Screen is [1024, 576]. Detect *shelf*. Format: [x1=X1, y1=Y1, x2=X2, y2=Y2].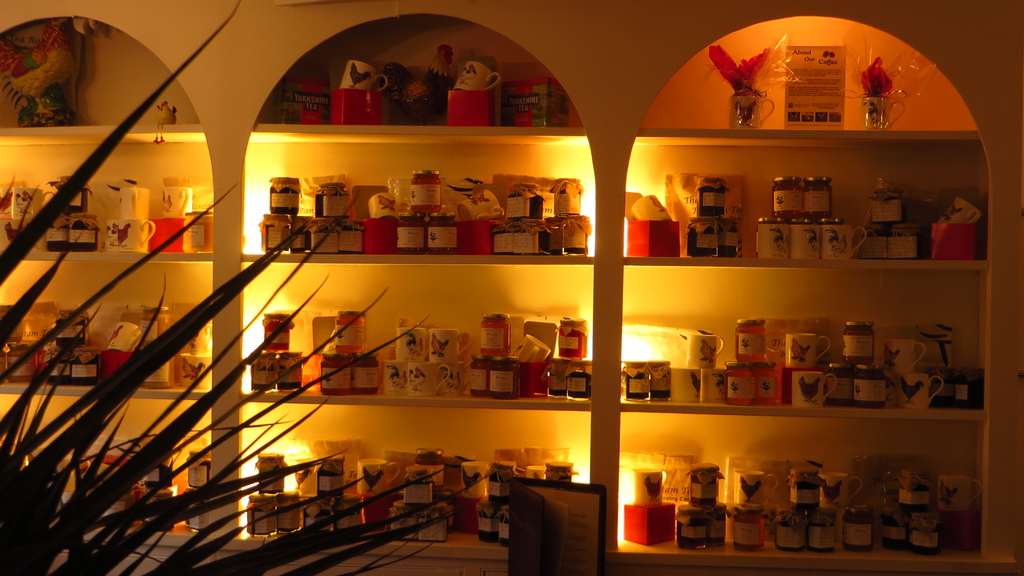
[x1=617, y1=485, x2=982, y2=564].
